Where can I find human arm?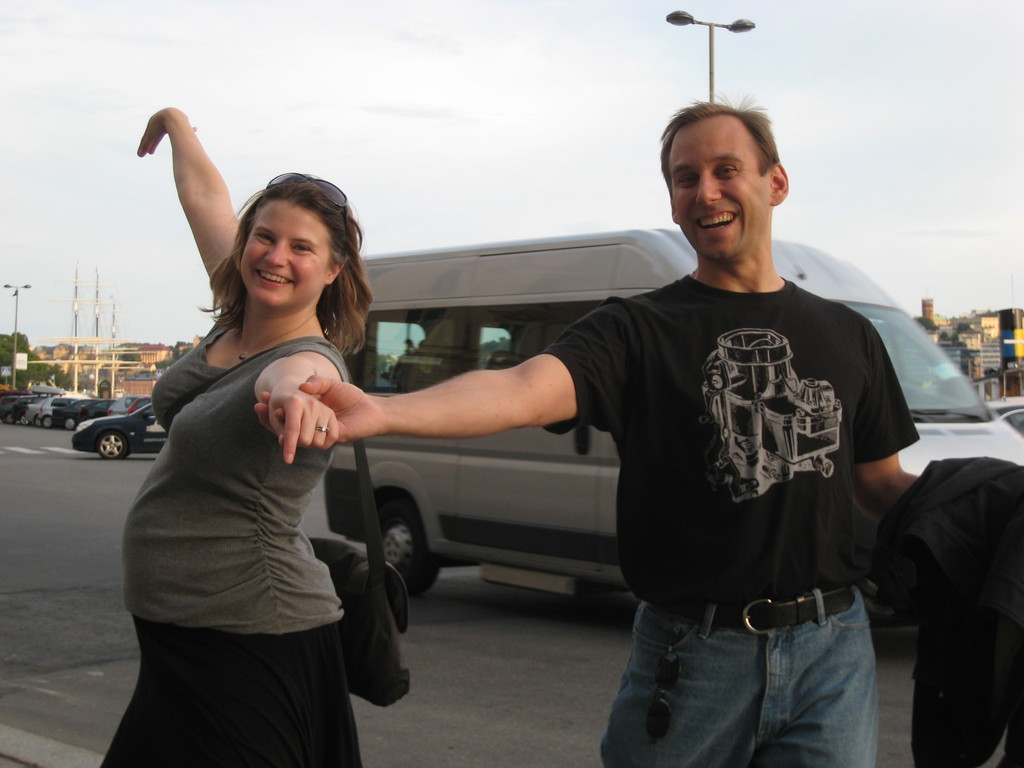
You can find it at 849, 321, 923, 527.
